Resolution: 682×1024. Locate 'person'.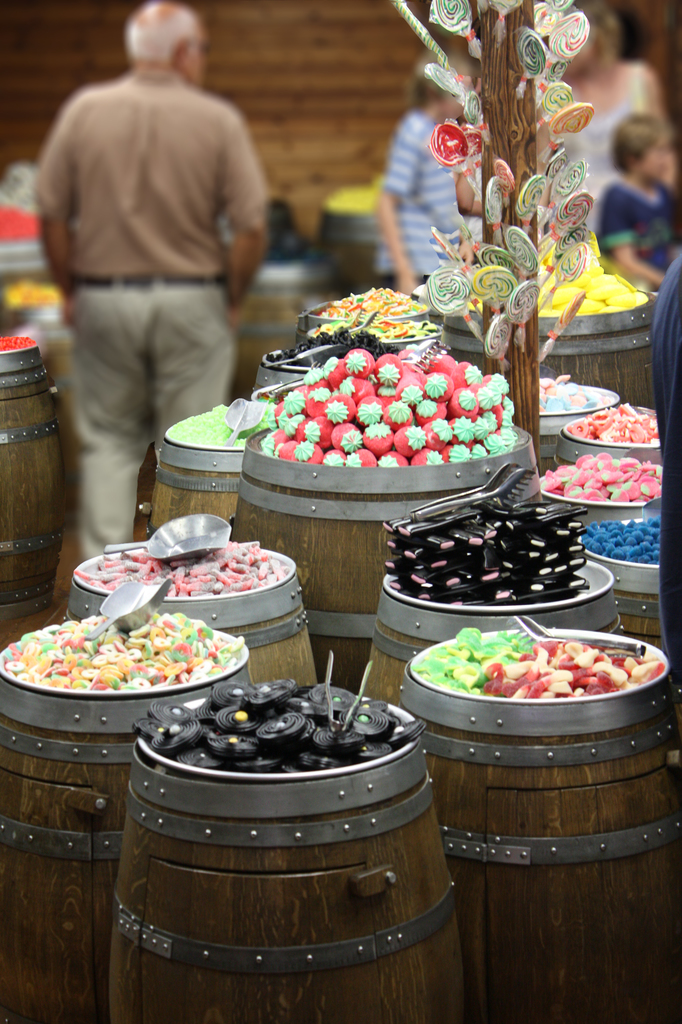
[369, 50, 475, 297].
